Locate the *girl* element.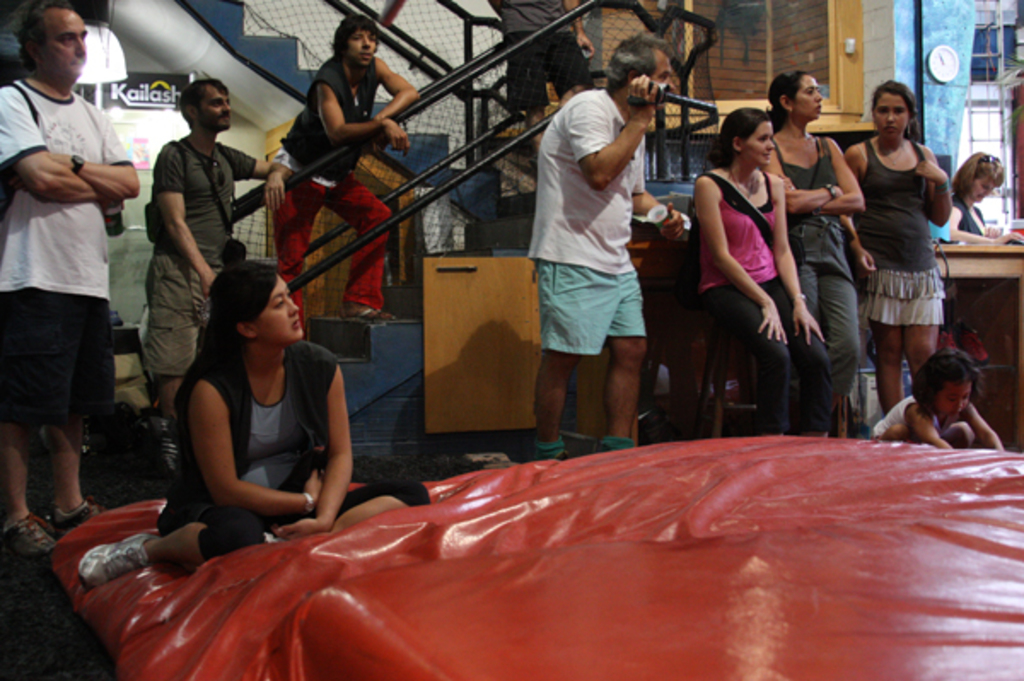
Element bbox: pyautogui.locateOnScreen(695, 113, 840, 437).
